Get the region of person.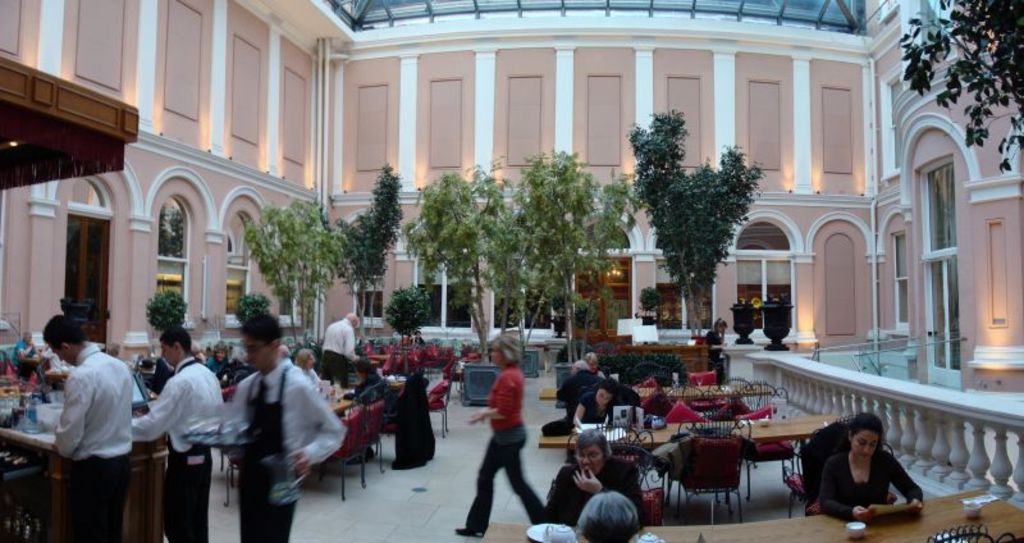
[323, 306, 358, 378].
